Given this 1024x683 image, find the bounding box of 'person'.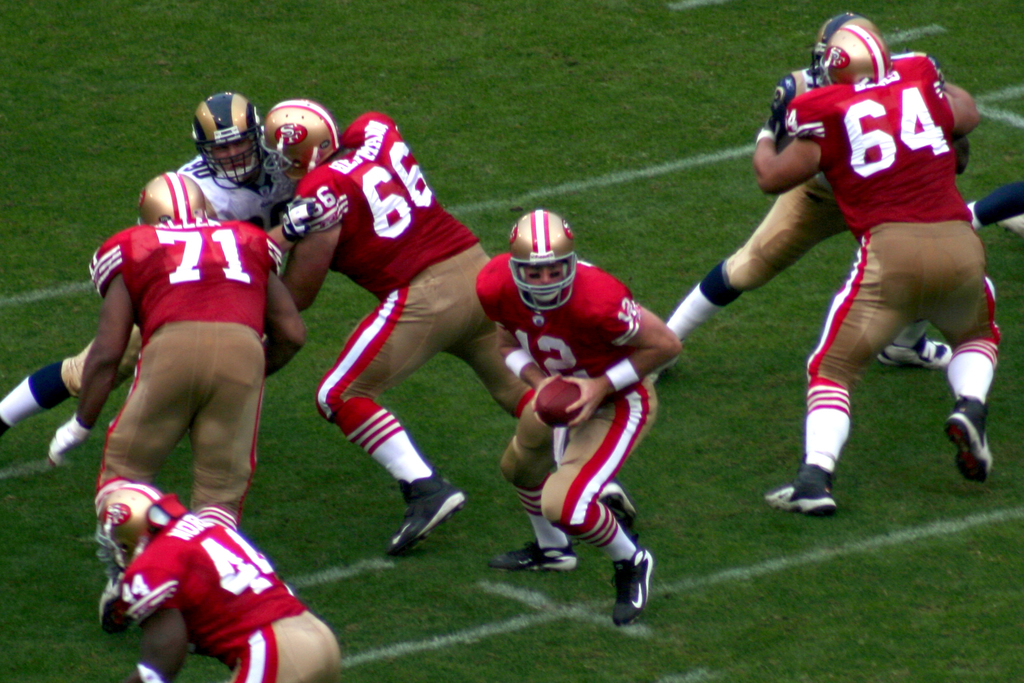
<bbox>273, 93, 645, 562</bbox>.
